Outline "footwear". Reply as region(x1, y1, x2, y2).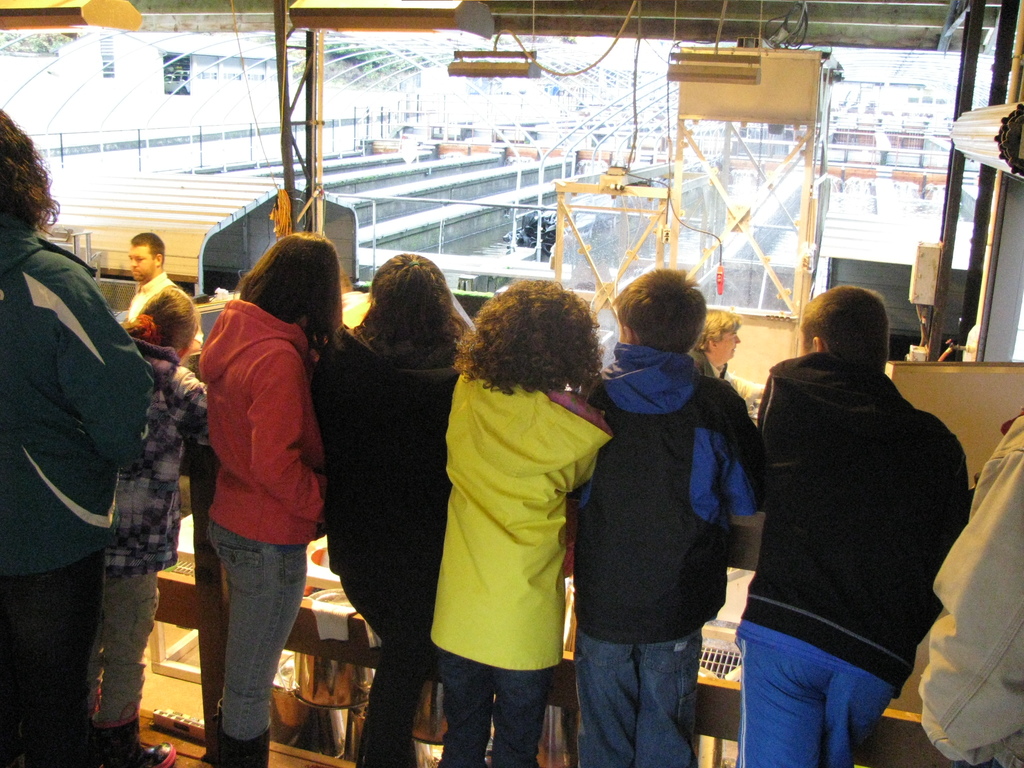
region(224, 717, 280, 767).
